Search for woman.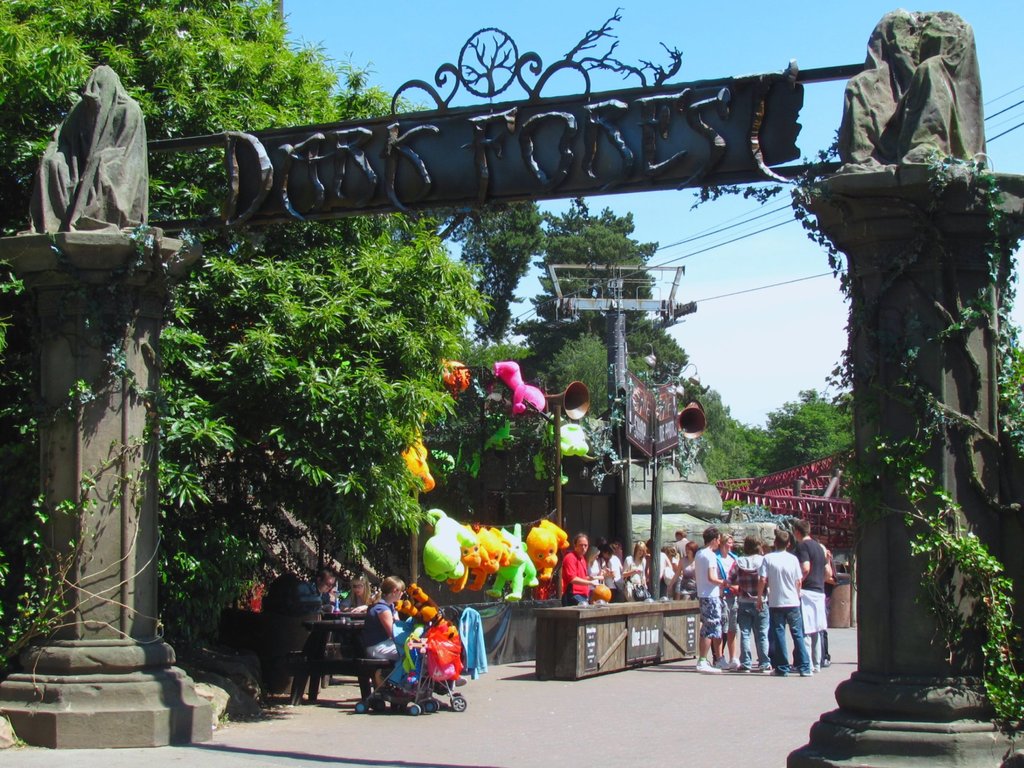
Found at {"x1": 339, "y1": 573, "x2": 377, "y2": 611}.
